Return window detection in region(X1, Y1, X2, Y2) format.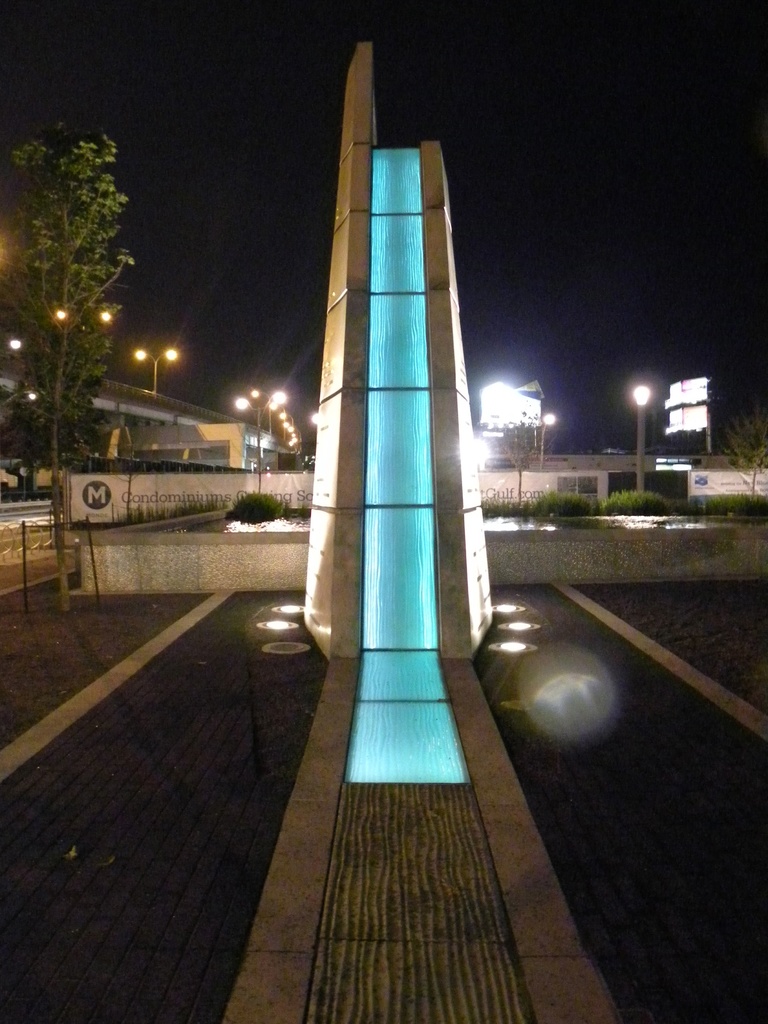
region(364, 211, 429, 296).
